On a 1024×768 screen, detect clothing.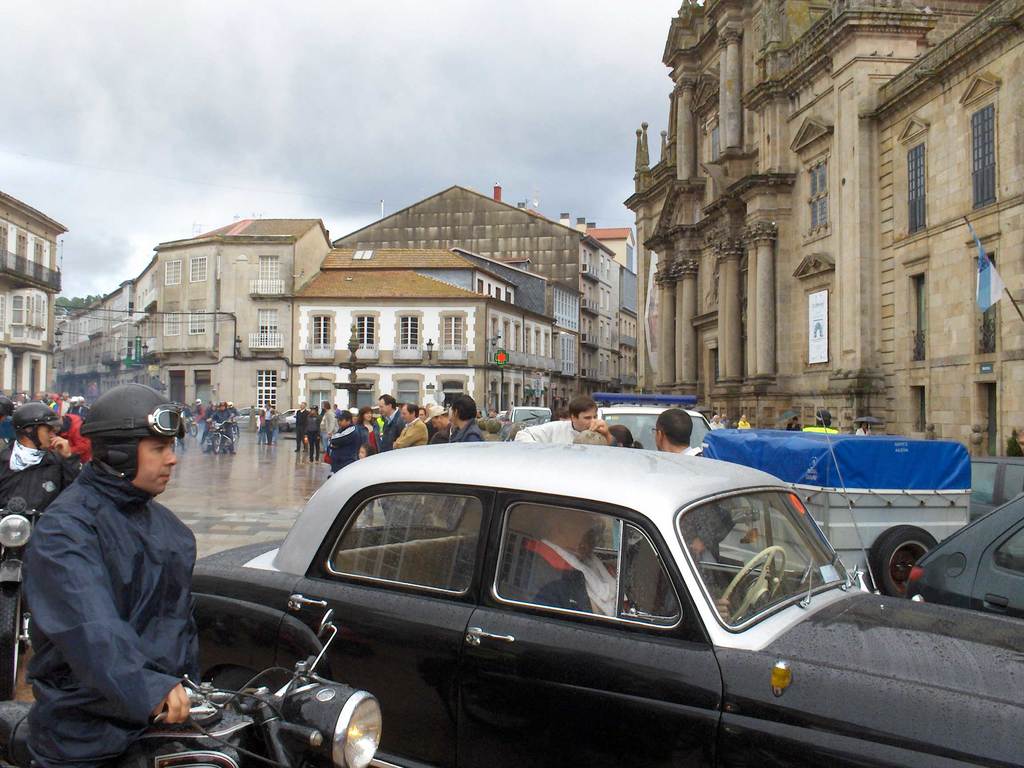
box(433, 420, 480, 447).
